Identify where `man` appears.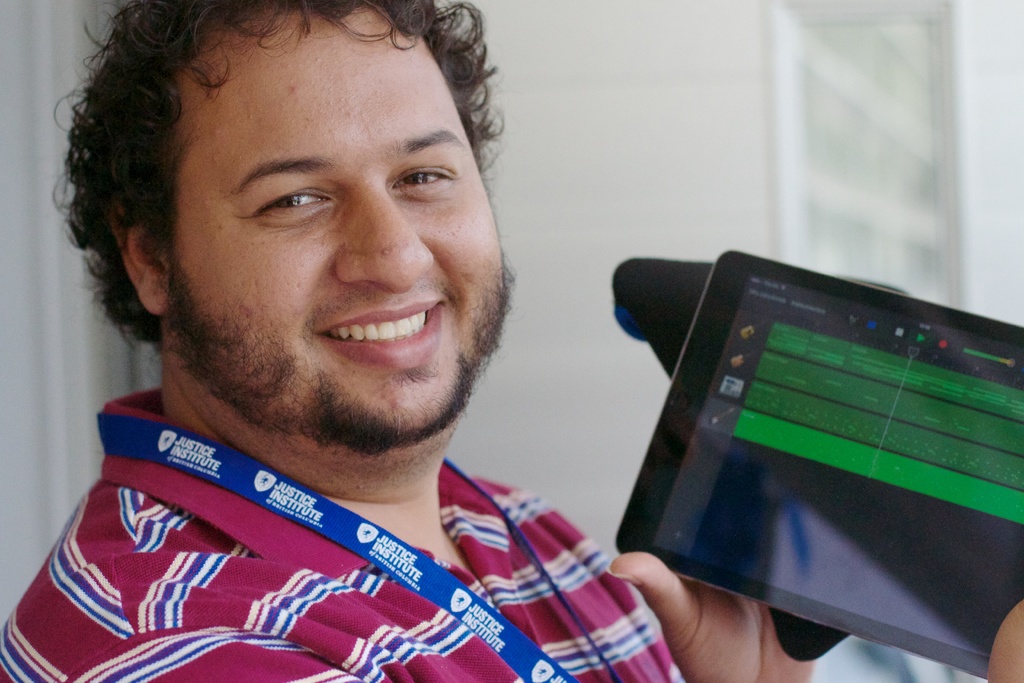
Appears at (left=0, top=0, right=685, bottom=682).
